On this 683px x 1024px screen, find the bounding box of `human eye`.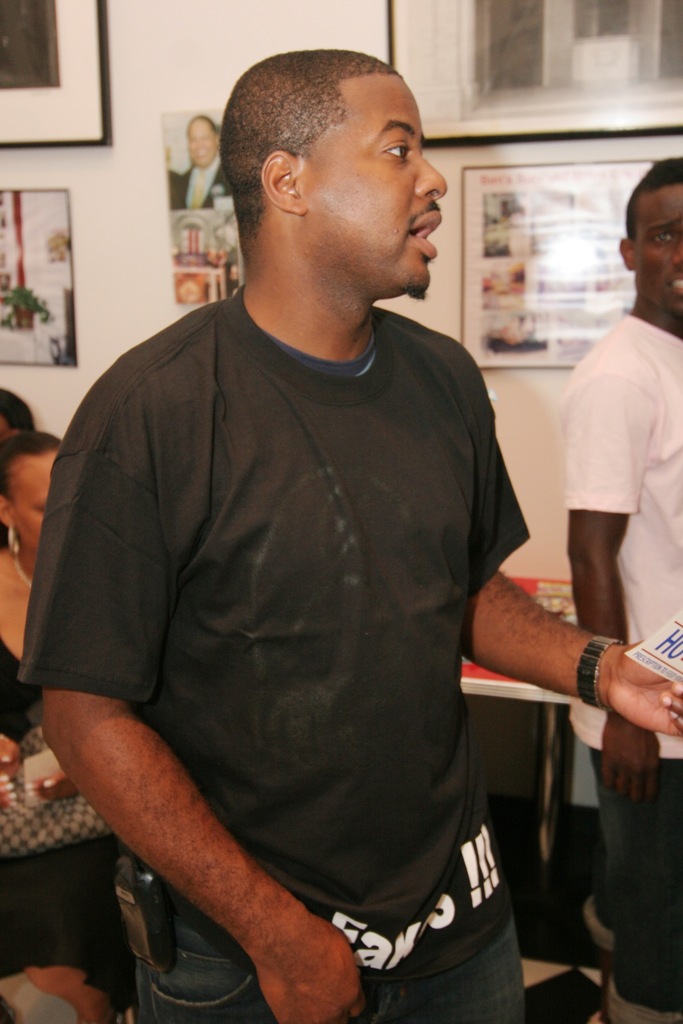
Bounding box: <region>33, 505, 45, 515</region>.
